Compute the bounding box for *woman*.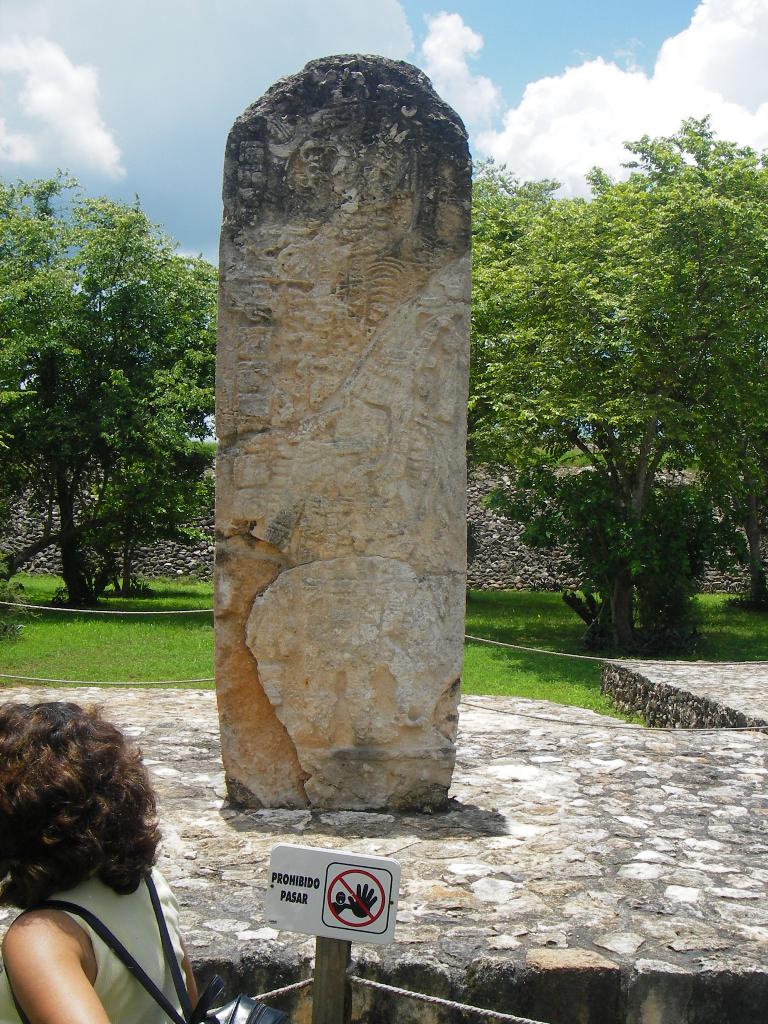
[0, 691, 204, 1023].
